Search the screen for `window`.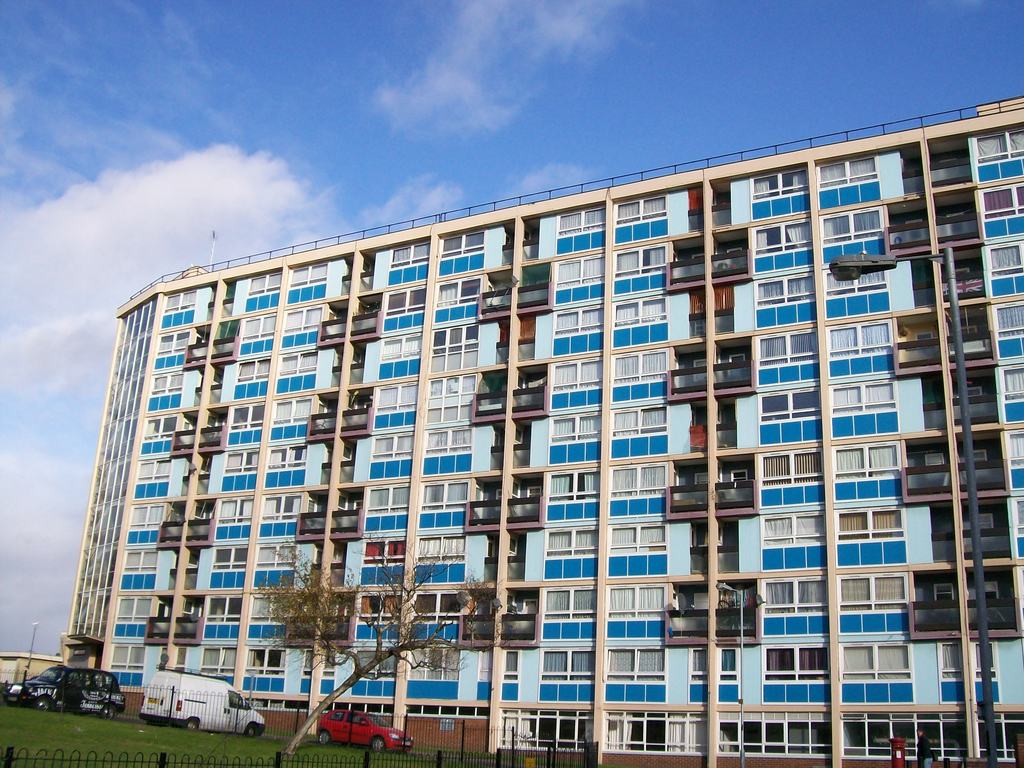
Found at 607 584 666 620.
